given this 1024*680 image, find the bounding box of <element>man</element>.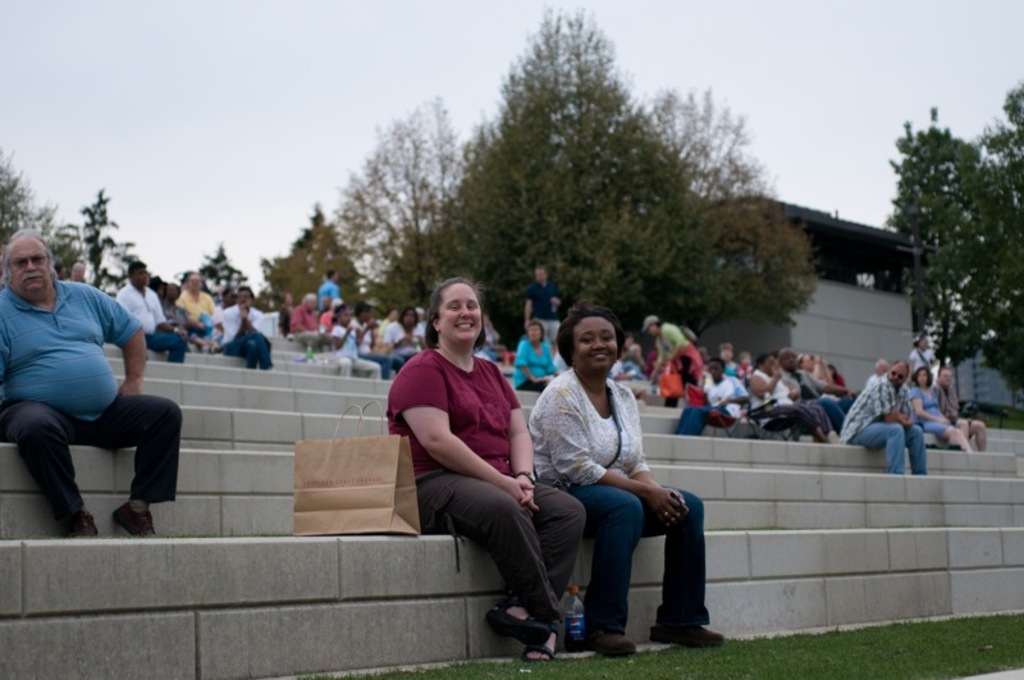
l=172, t=265, r=223, b=353.
